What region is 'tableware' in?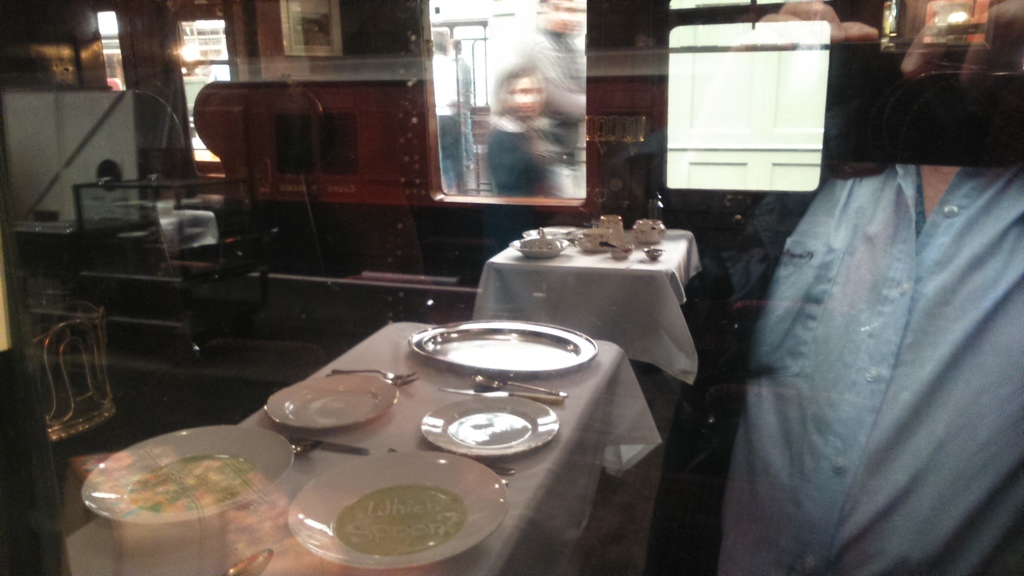
273:430:371:457.
